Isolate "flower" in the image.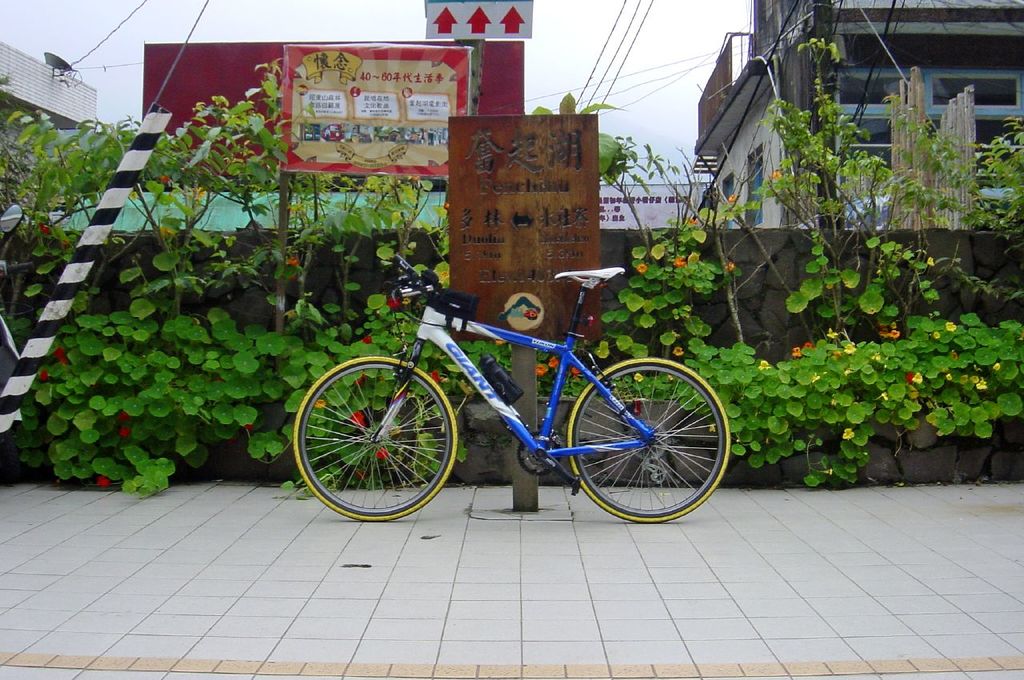
Isolated region: rect(374, 446, 390, 460).
